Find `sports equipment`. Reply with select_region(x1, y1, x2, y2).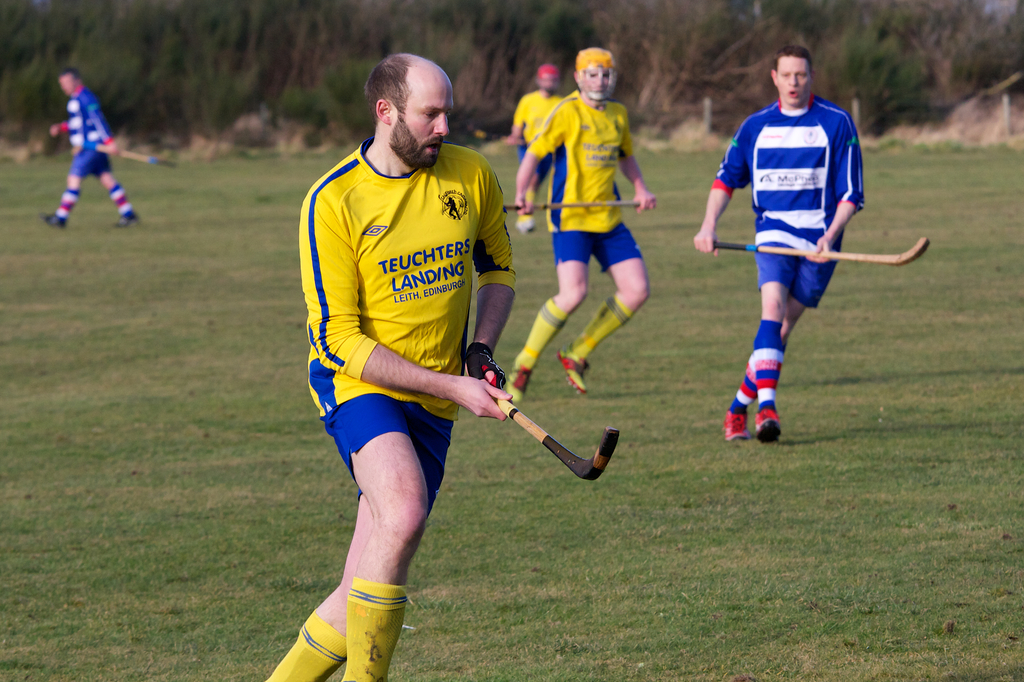
select_region(575, 45, 614, 102).
